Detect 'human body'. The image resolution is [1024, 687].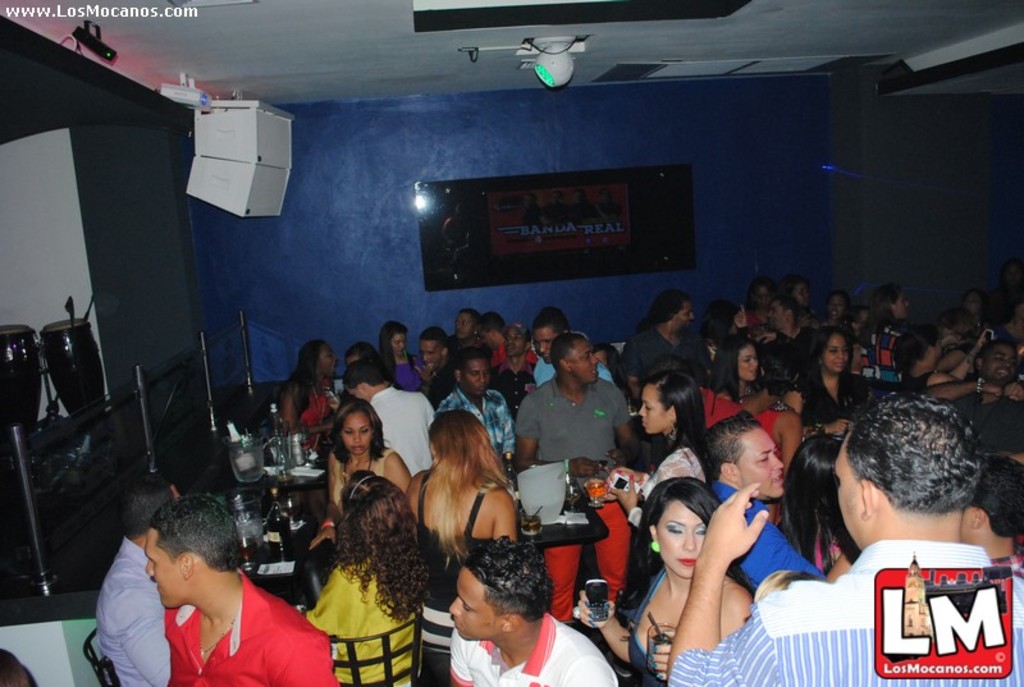
{"x1": 172, "y1": 496, "x2": 334, "y2": 686}.
